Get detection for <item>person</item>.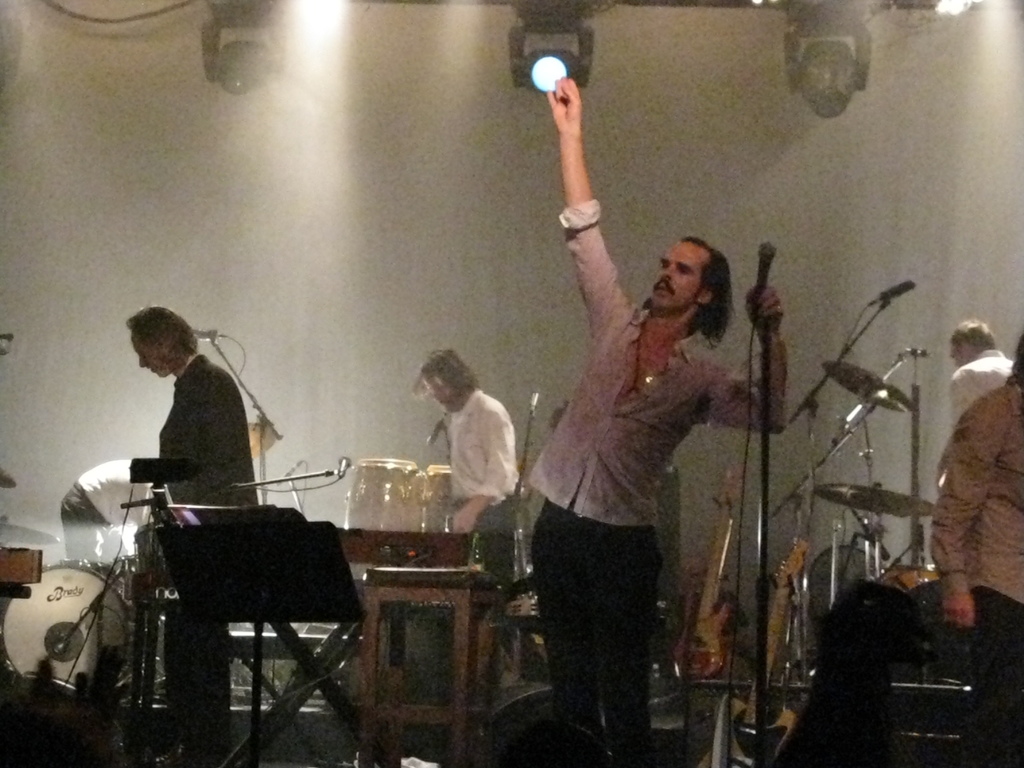
Detection: 517/67/792/765.
